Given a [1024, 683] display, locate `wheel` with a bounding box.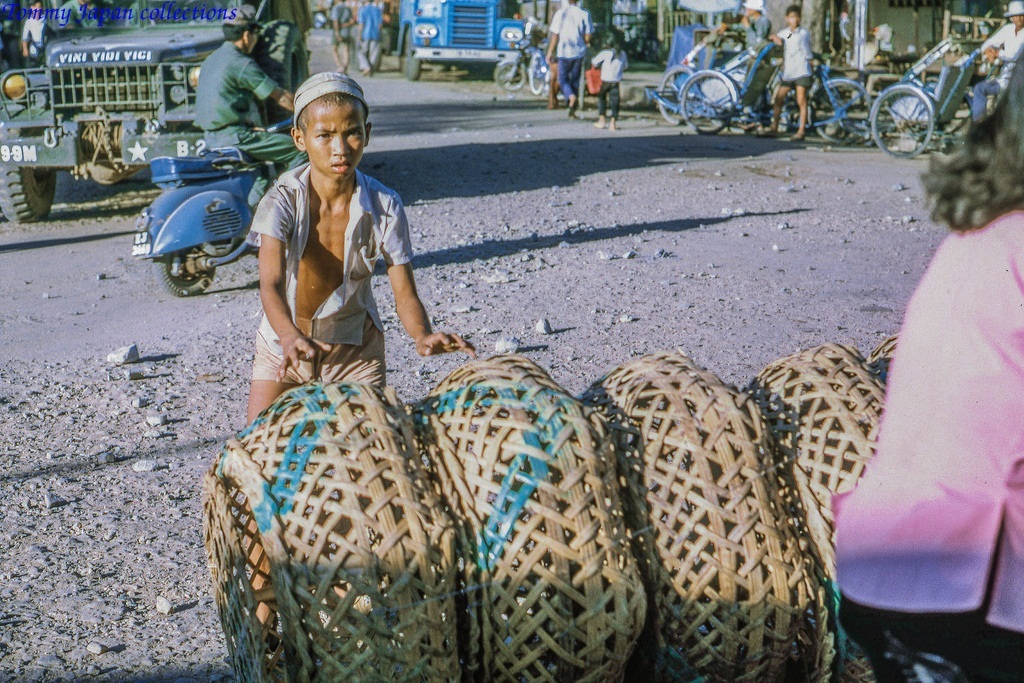
Located: <region>155, 251, 211, 300</region>.
